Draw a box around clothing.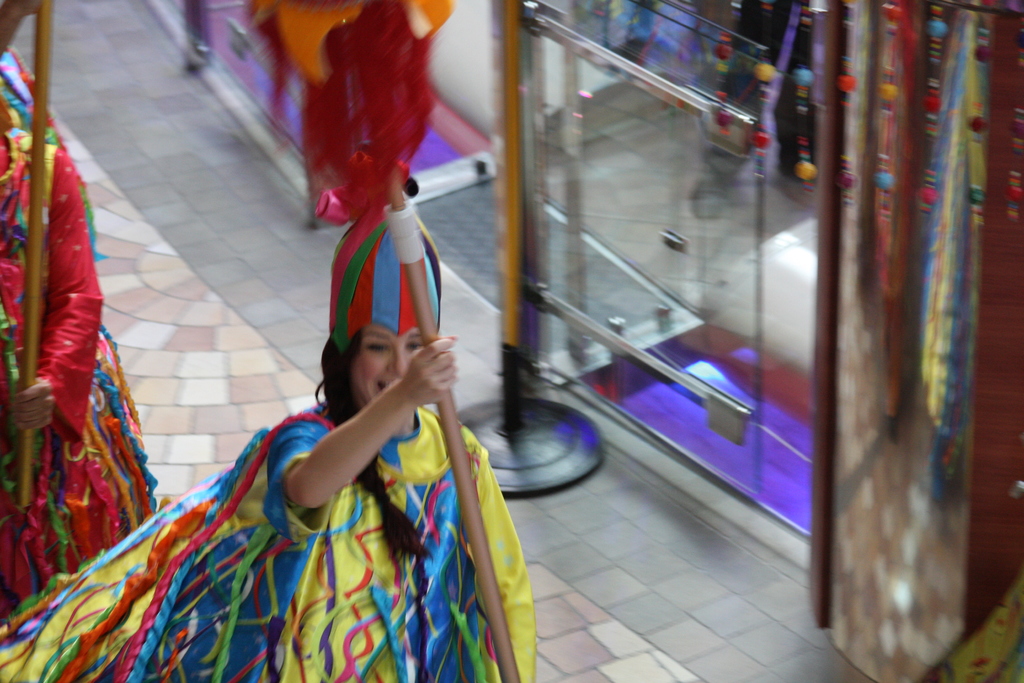
rect(0, 47, 159, 618).
